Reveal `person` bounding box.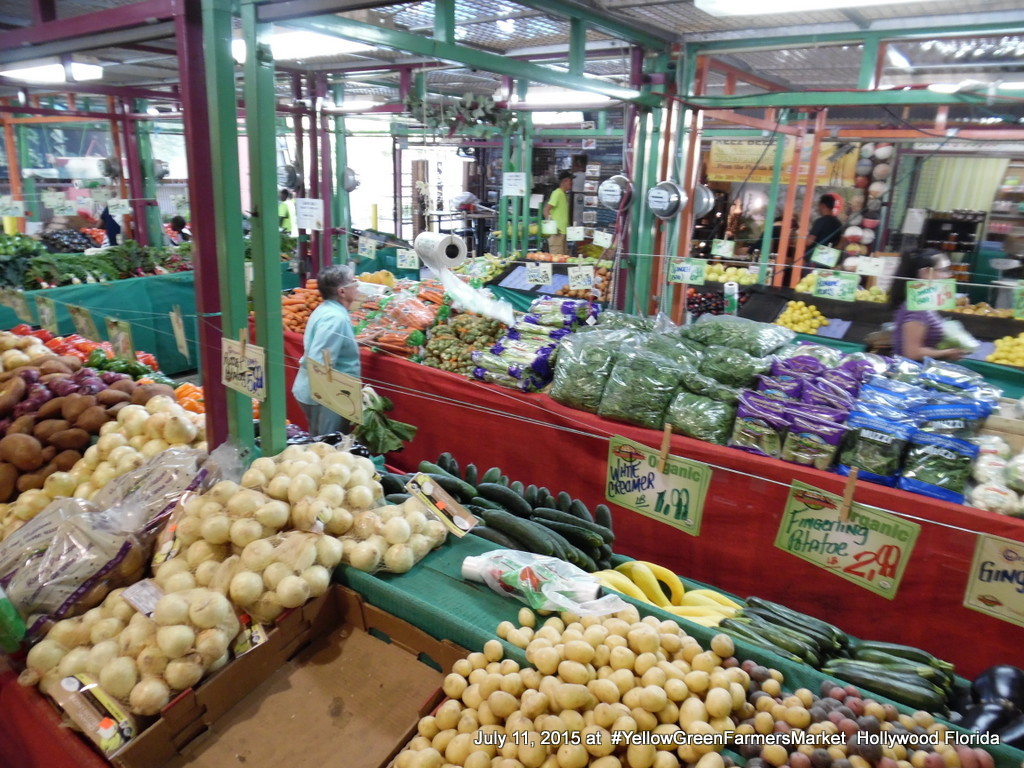
Revealed: box=[748, 214, 799, 262].
